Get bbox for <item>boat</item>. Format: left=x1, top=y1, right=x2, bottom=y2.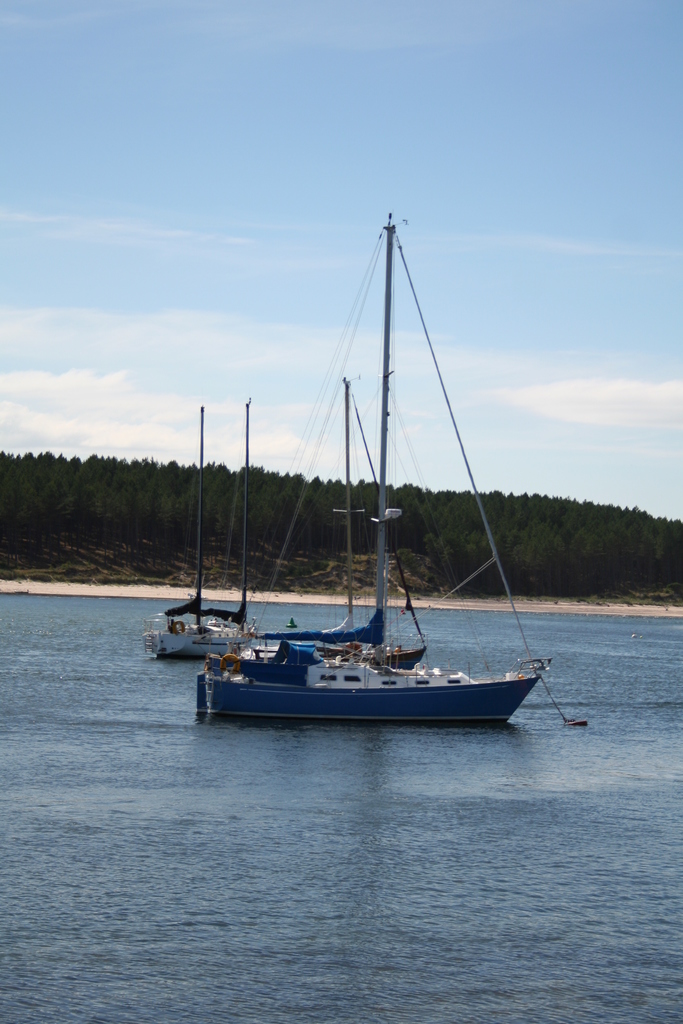
left=154, top=403, right=260, bottom=659.
